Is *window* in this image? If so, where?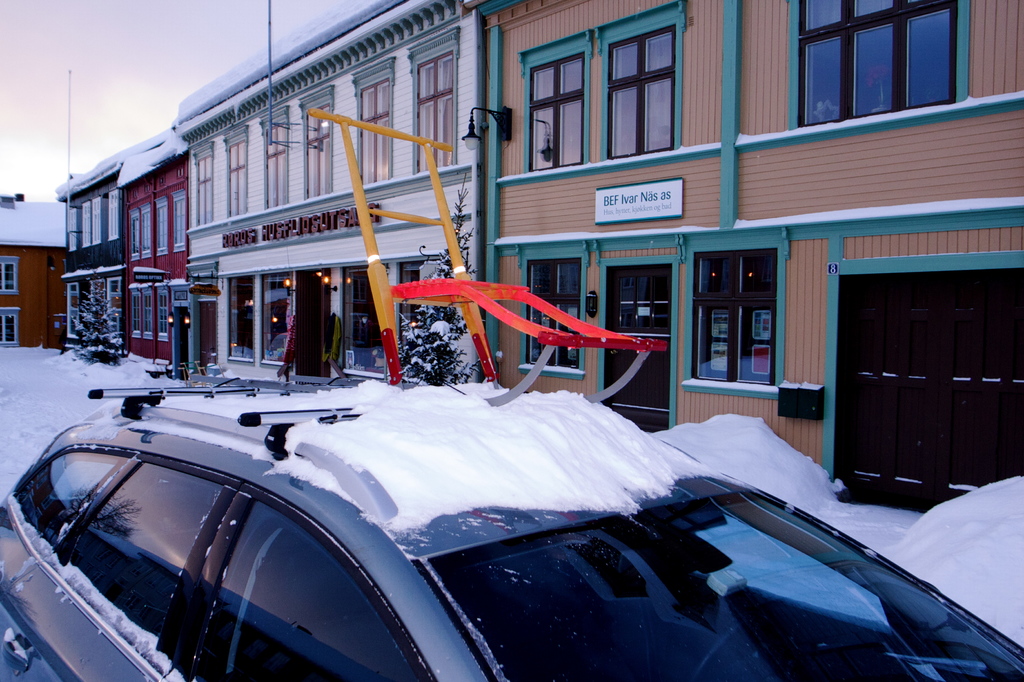
Yes, at (529, 54, 585, 173).
